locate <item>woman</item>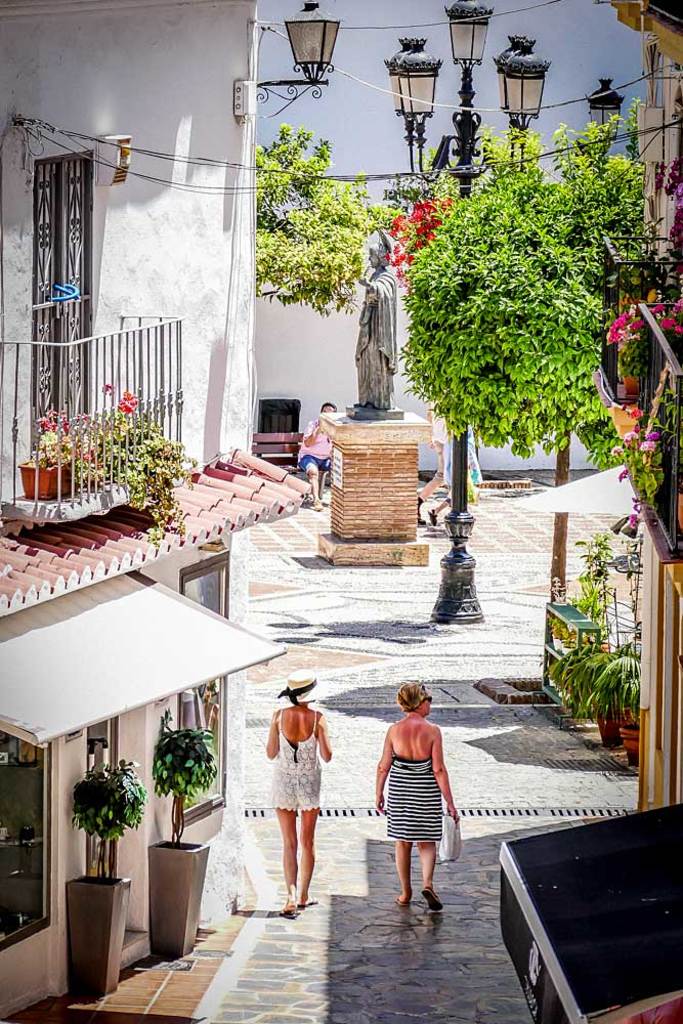
crop(372, 693, 466, 912)
